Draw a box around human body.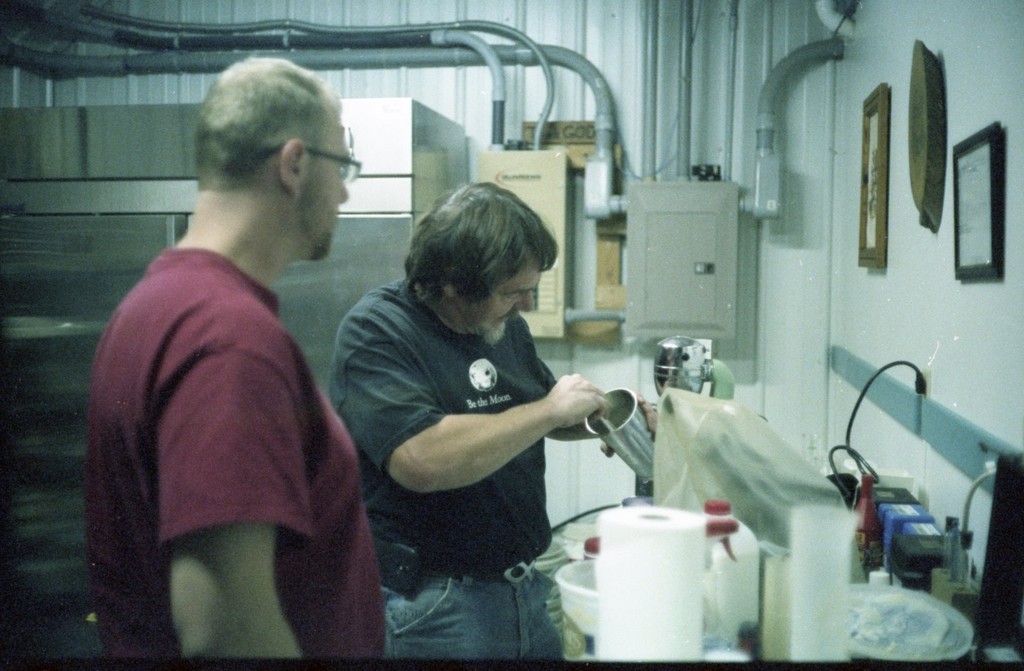
90,93,385,670.
